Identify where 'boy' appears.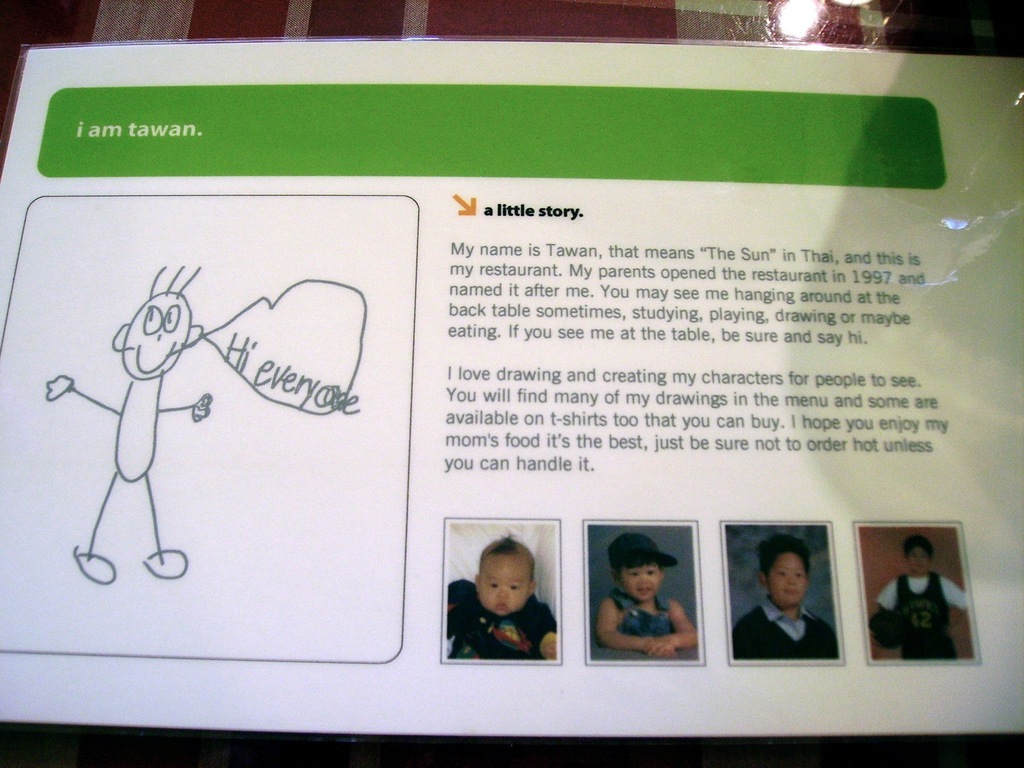
Appears at (x1=874, y1=533, x2=964, y2=659).
